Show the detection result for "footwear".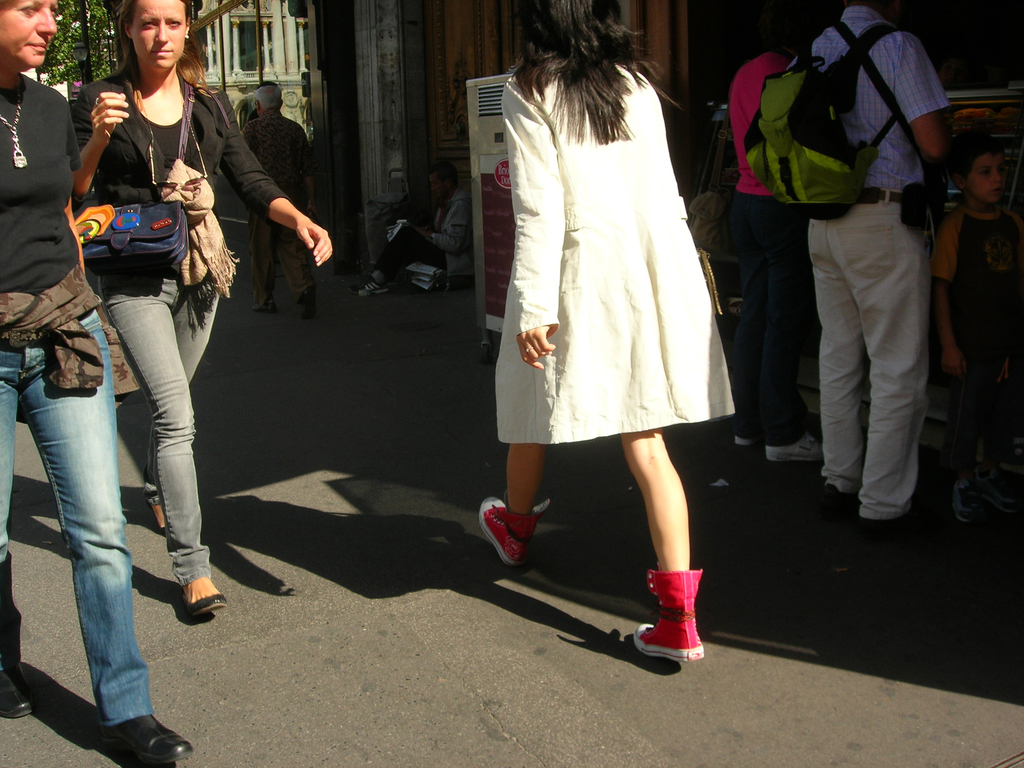
{"left": 100, "top": 712, "right": 197, "bottom": 767}.
